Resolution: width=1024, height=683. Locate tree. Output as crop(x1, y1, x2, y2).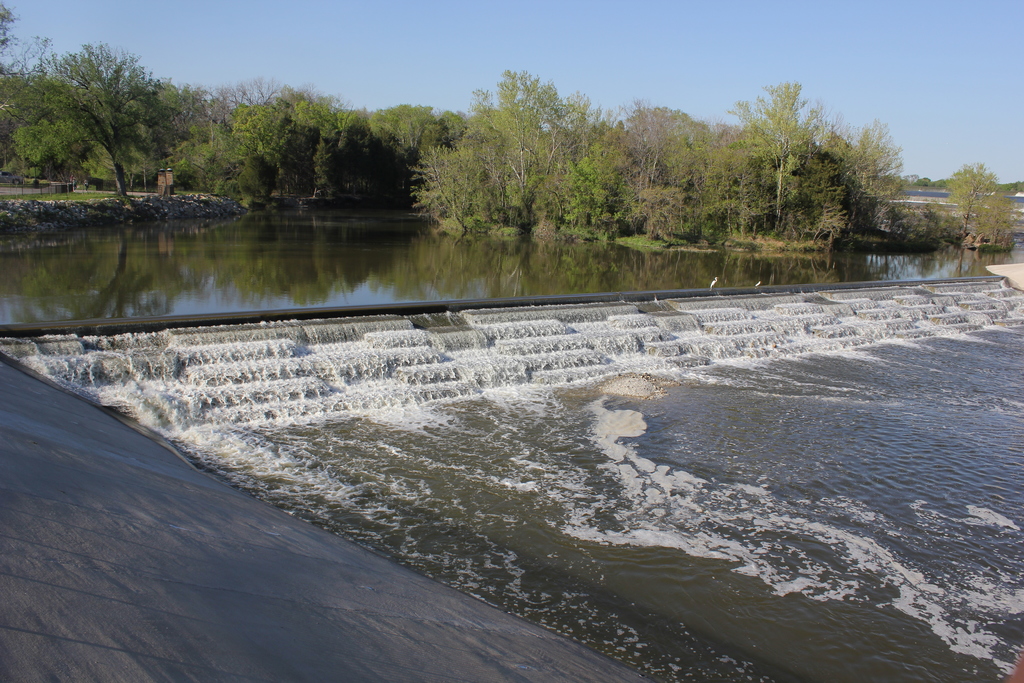
crop(938, 157, 1021, 253).
